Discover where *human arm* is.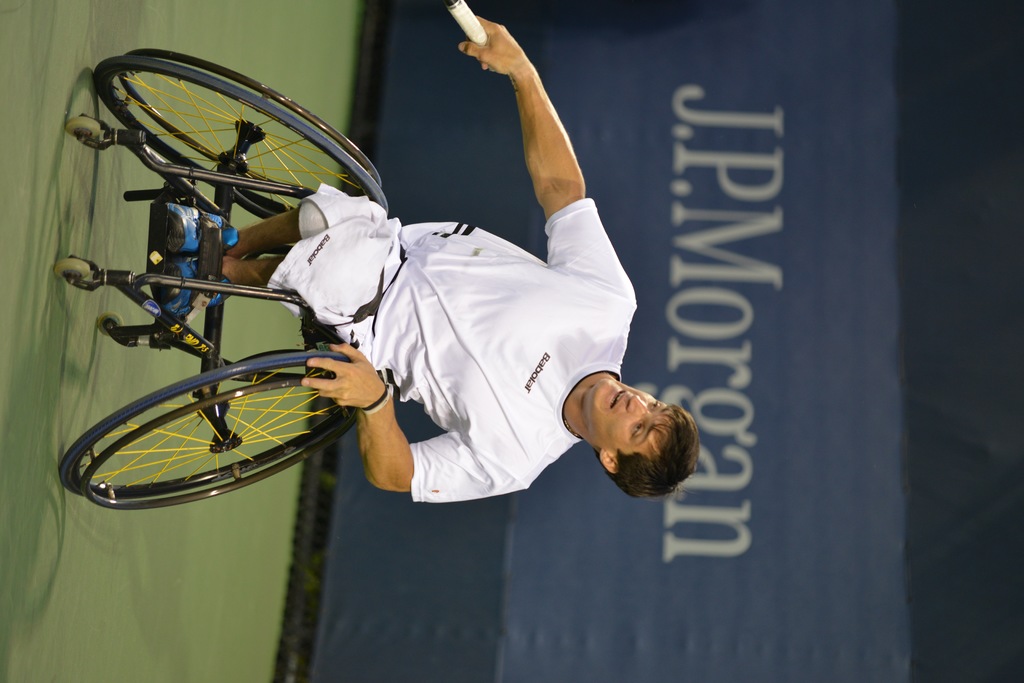
Discovered at Rect(304, 343, 517, 507).
